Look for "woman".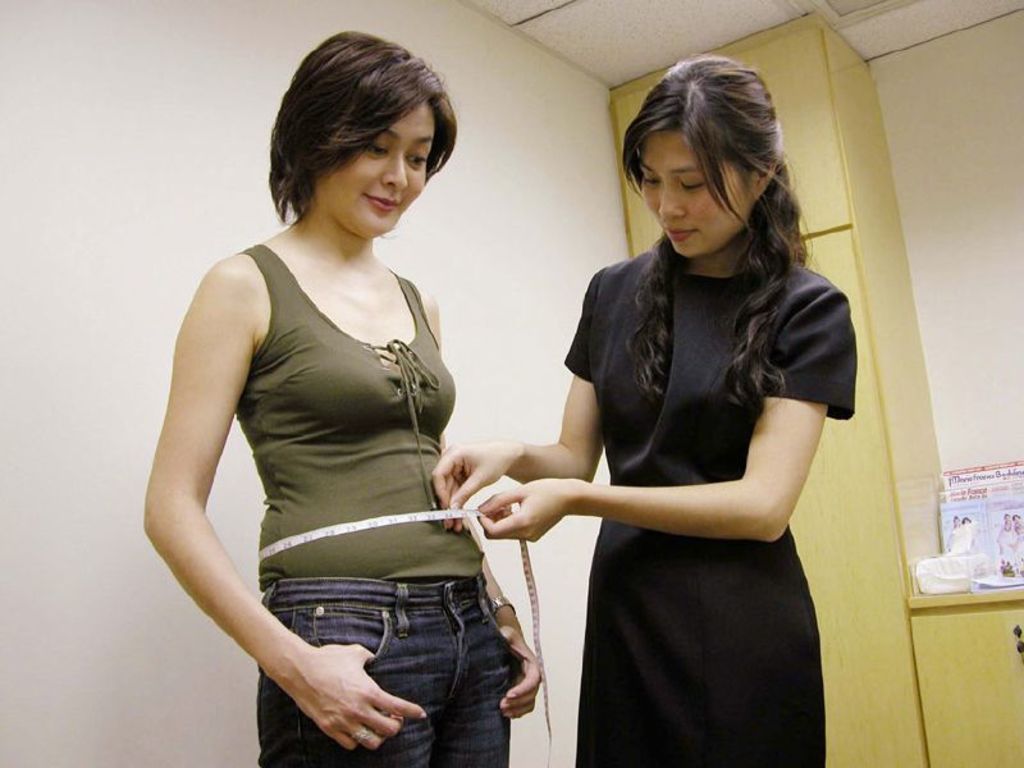
Found: (948,517,963,552).
